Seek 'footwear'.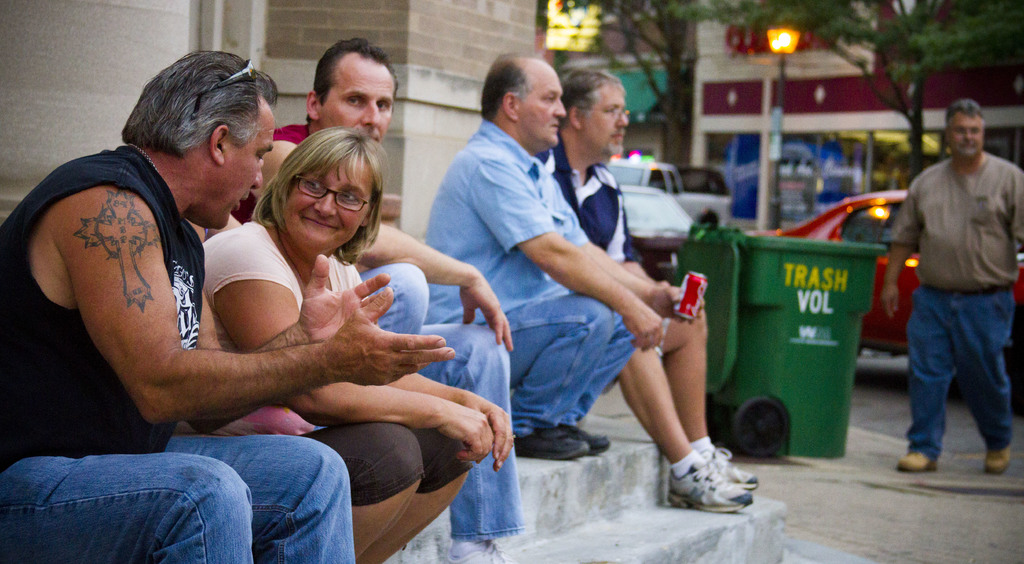
<box>564,424,611,455</box>.
